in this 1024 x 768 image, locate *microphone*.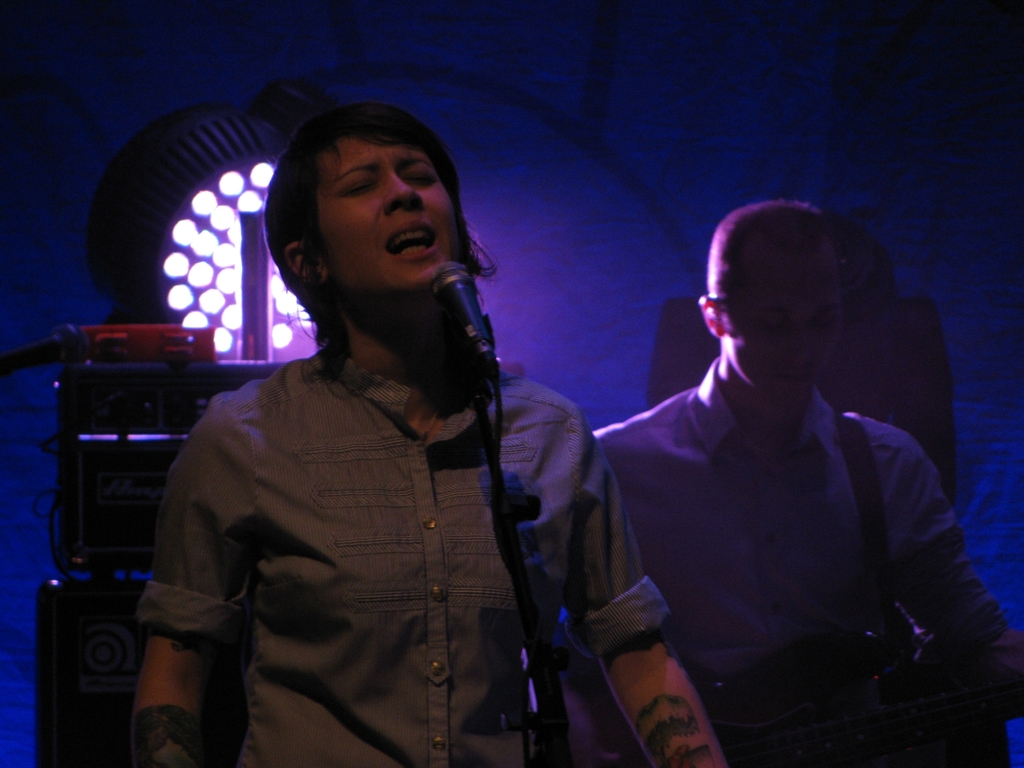
Bounding box: [419,248,514,376].
